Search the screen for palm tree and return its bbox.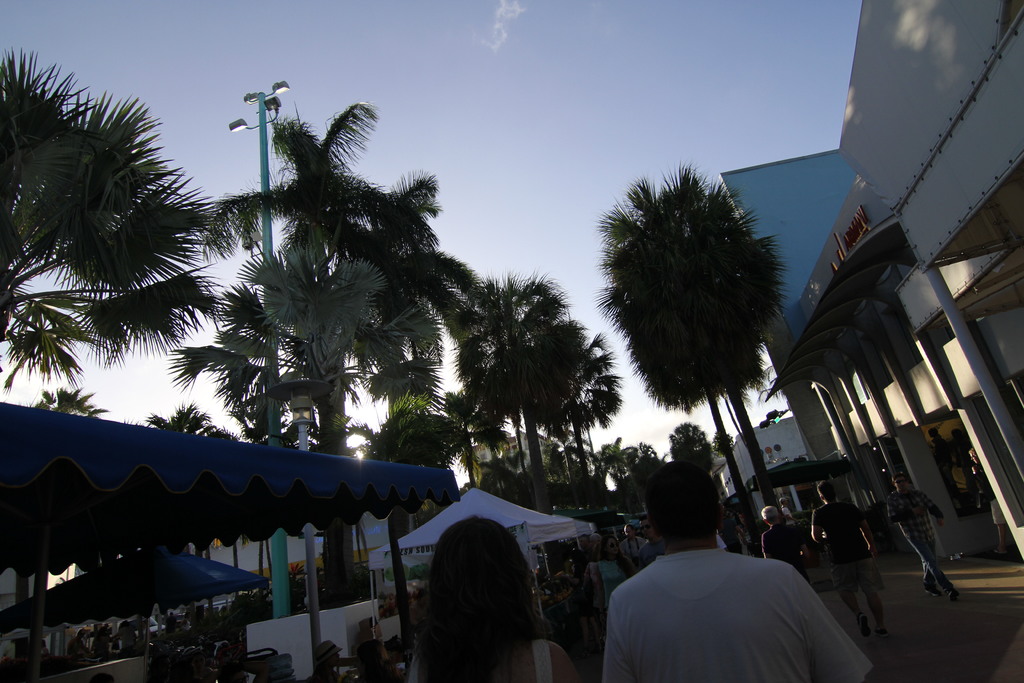
Found: [437,260,584,520].
